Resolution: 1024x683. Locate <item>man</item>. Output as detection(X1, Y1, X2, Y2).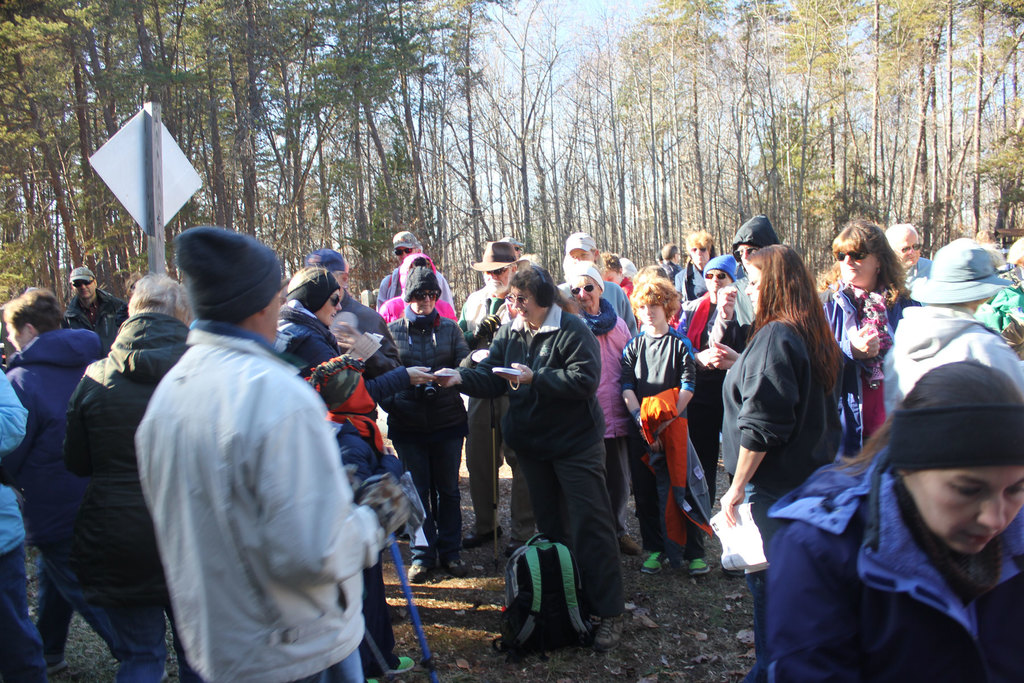
detection(881, 224, 926, 296).
